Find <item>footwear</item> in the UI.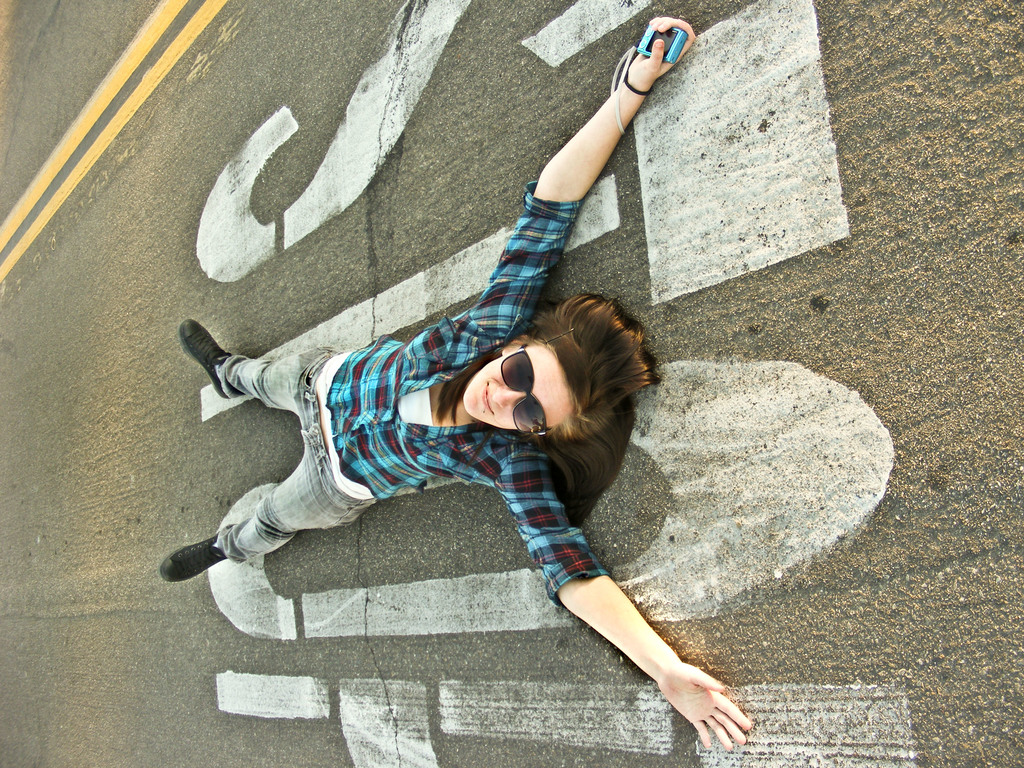
UI element at bbox=[179, 316, 234, 399].
